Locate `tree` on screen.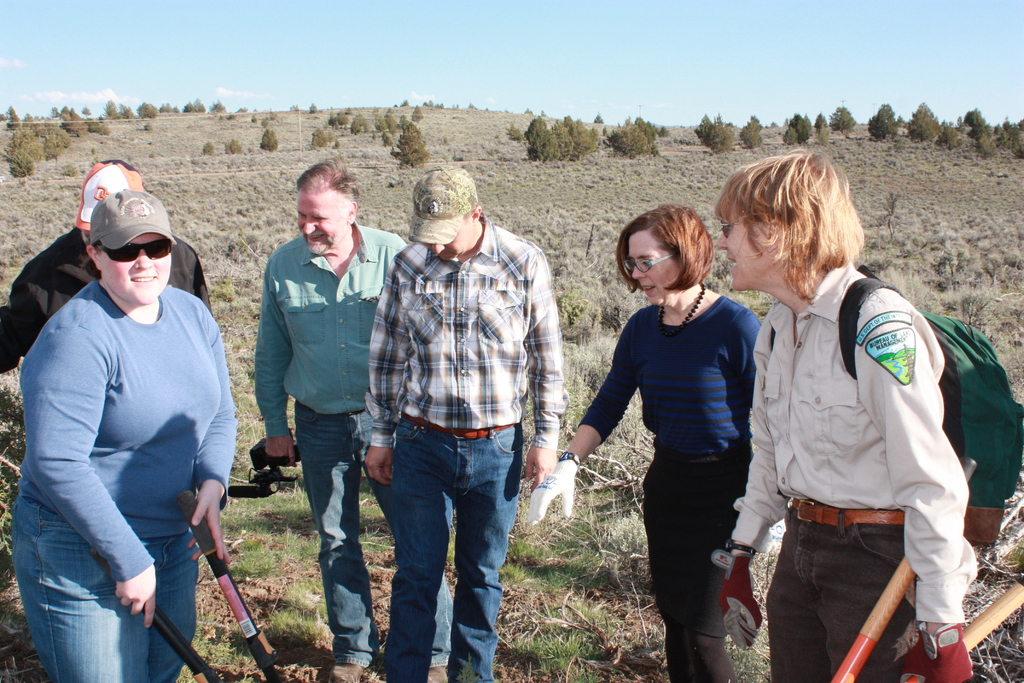
On screen at (739, 117, 768, 147).
